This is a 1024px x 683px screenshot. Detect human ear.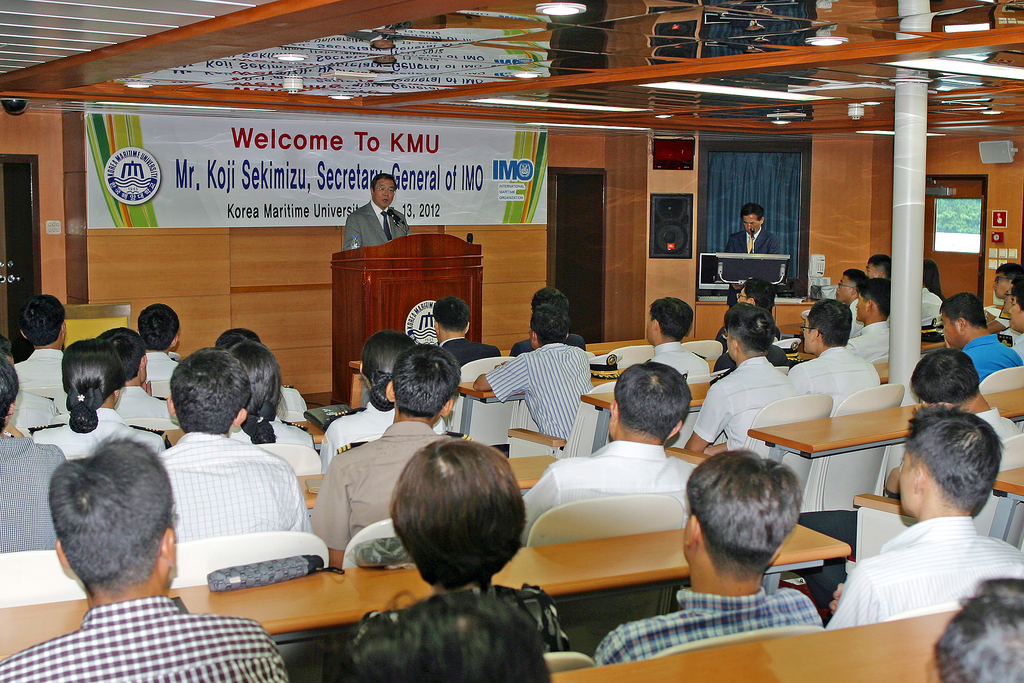
x1=383 y1=381 x2=396 y2=404.
